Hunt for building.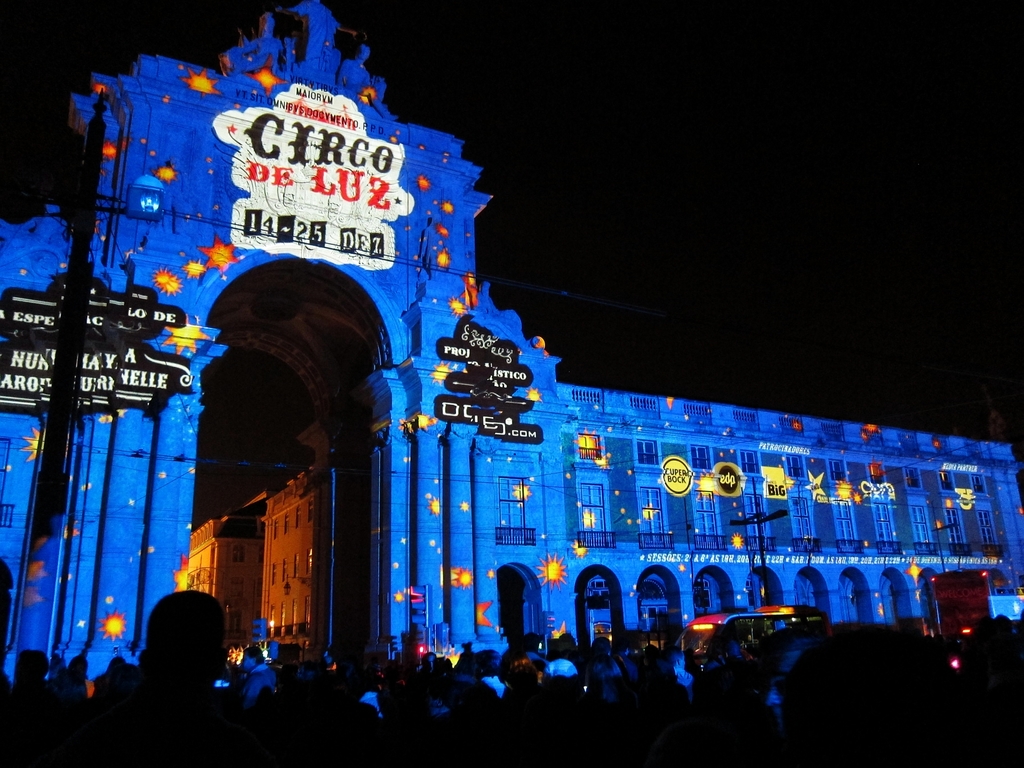
Hunted down at x1=193 y1=488 x2=268 y2=646.
